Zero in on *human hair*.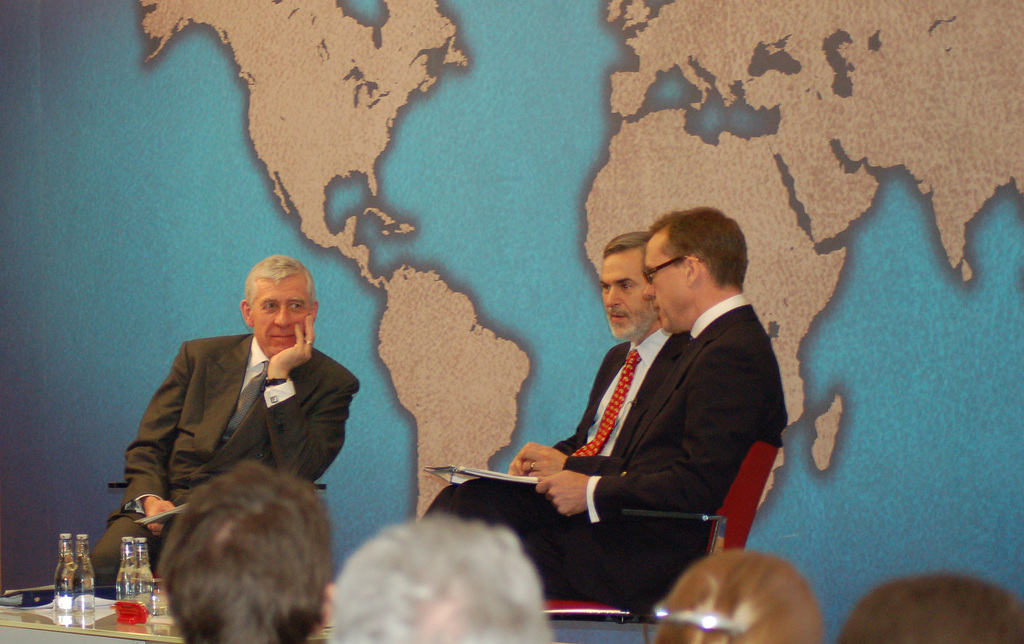
Zeroed in: <bbox>241, 249, 321, 313</bbox>.
